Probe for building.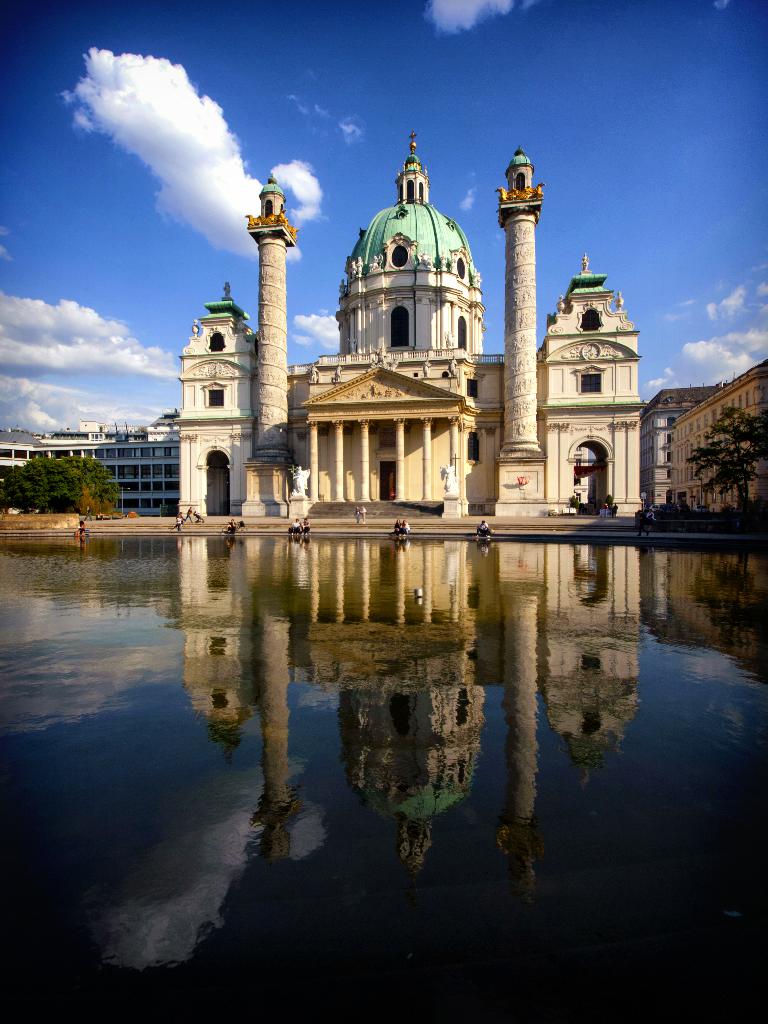
Probe result: <region>0, 409, 185, 505</region>.
